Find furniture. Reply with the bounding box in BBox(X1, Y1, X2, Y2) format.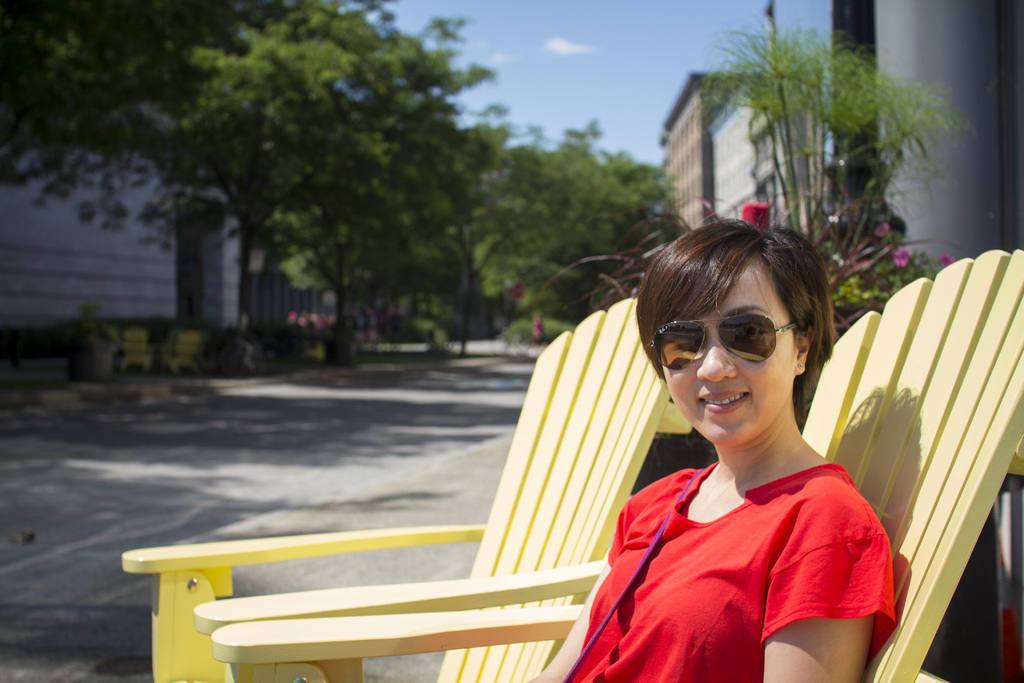
BBox(208, 247, 1023, 682).
